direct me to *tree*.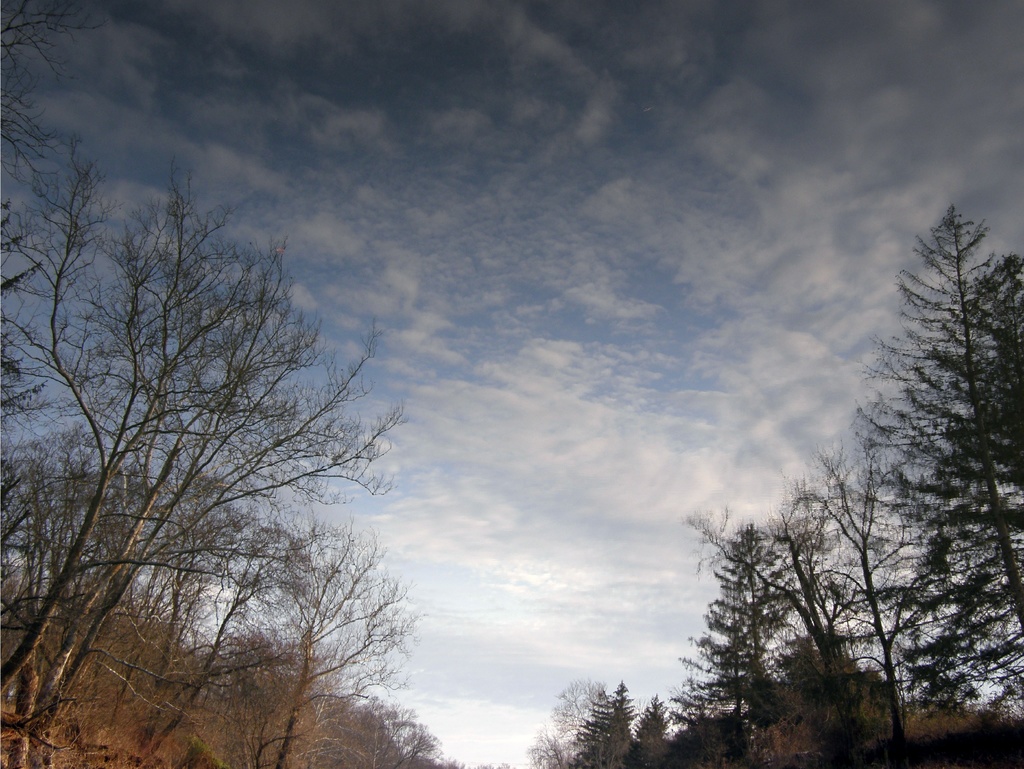
Direction: [left=655, top=496, right=806, bottom=765].
